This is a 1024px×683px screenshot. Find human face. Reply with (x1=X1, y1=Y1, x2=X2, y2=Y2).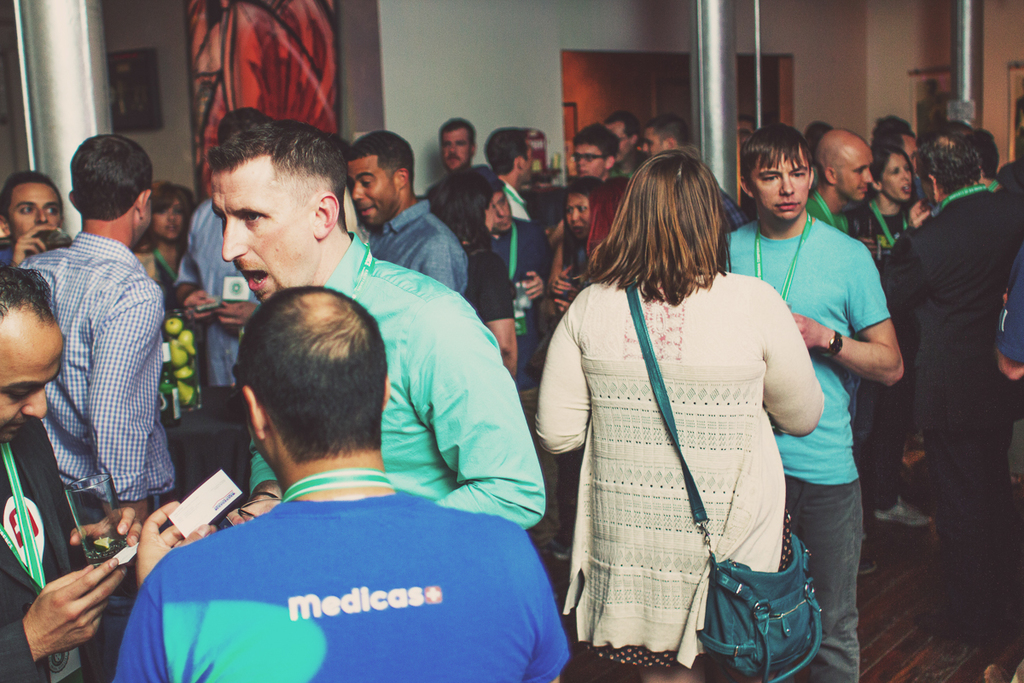
(x1=838, y1=148, x2=876, y2=198).
